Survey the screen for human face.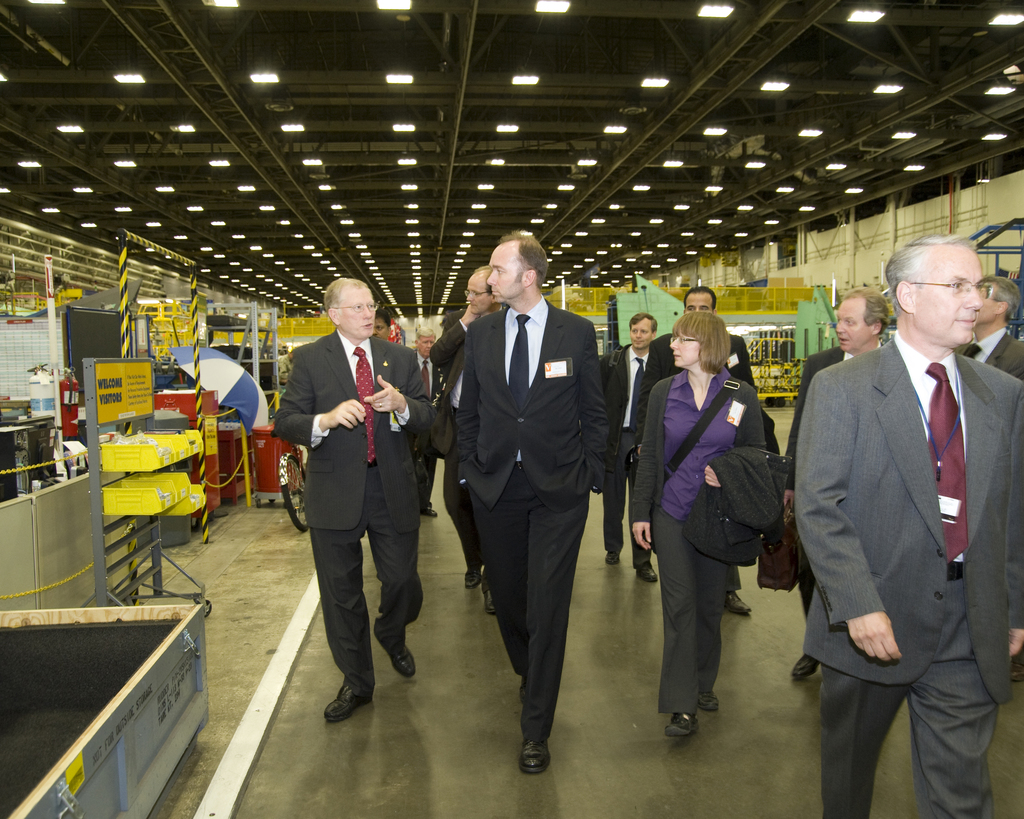
Survey found: rect(419, 331, 436, 362).
